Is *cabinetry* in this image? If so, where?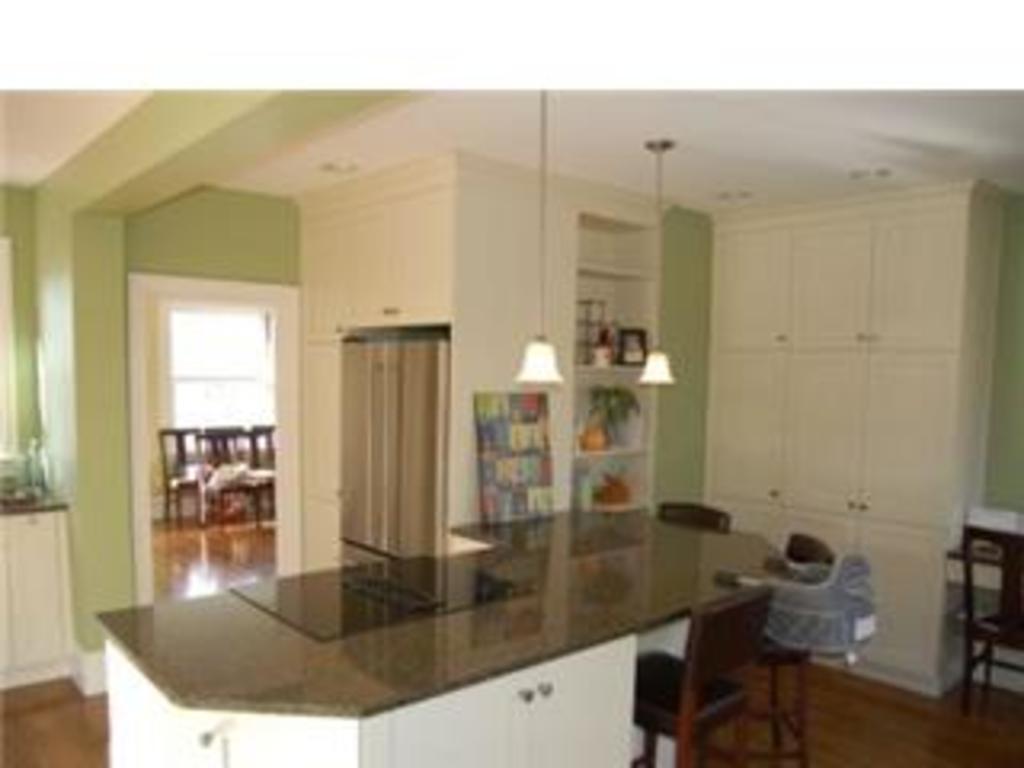
Yes, at pyautogui.locateOnScreen(858, 355, 957, 525).
